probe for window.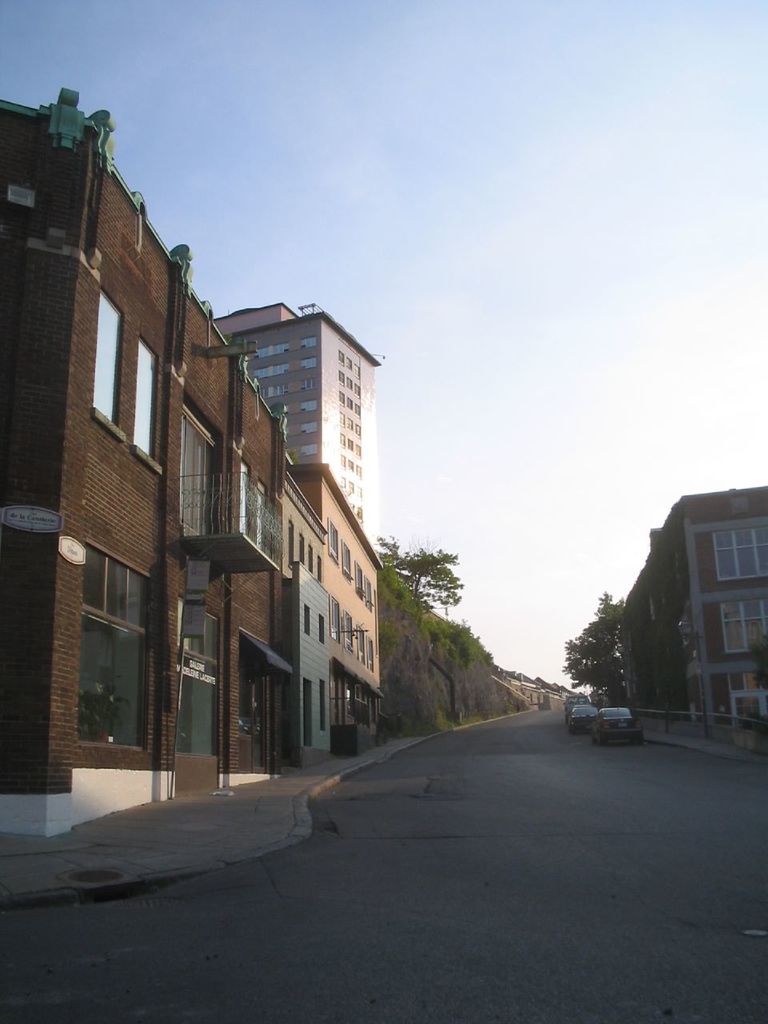
Probe result: pyautogui.locateOnScreen(94, 294, 123, 424).
